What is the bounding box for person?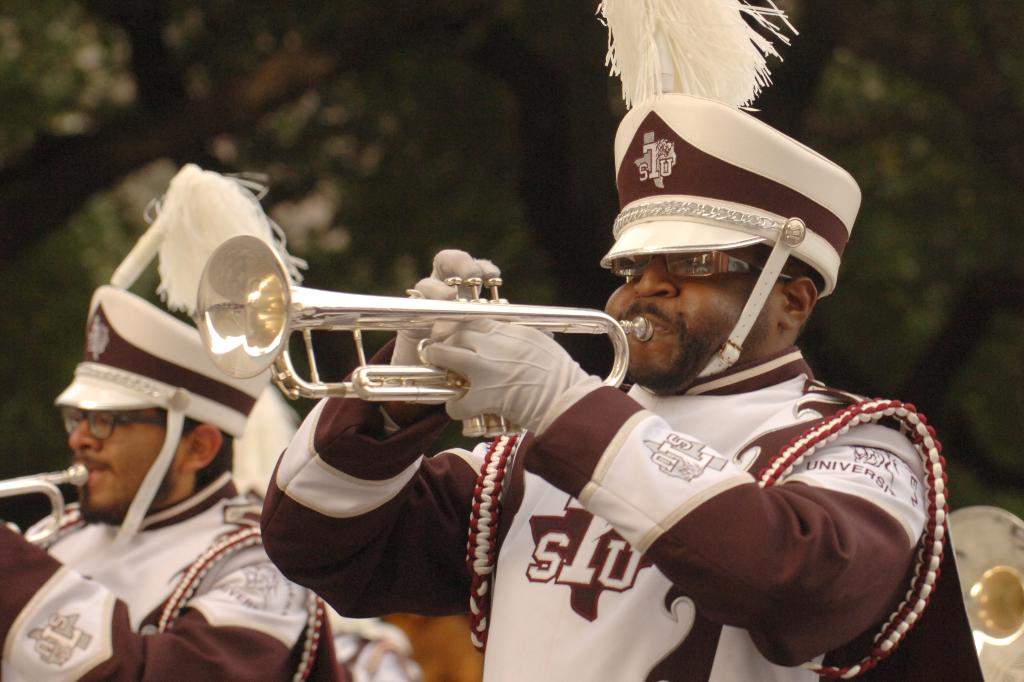
{"left": 0, "top": 163, "right": 351, "bottom": 681}.
